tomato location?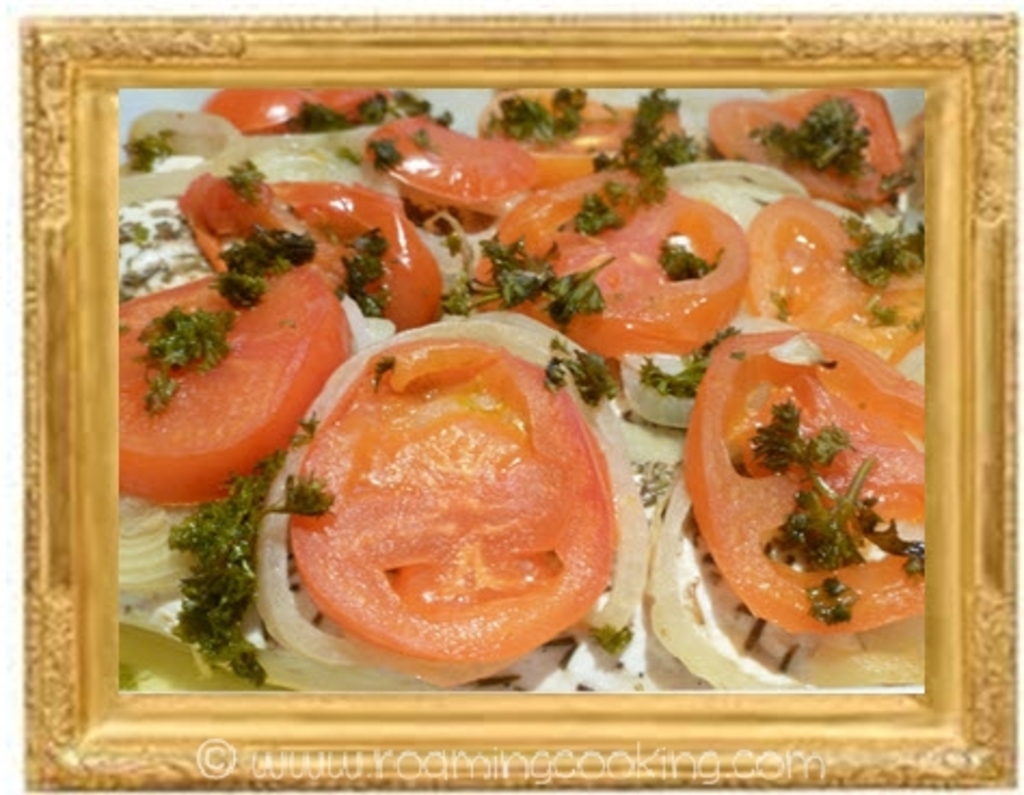
<region>683, 324, 929, 644</region>
